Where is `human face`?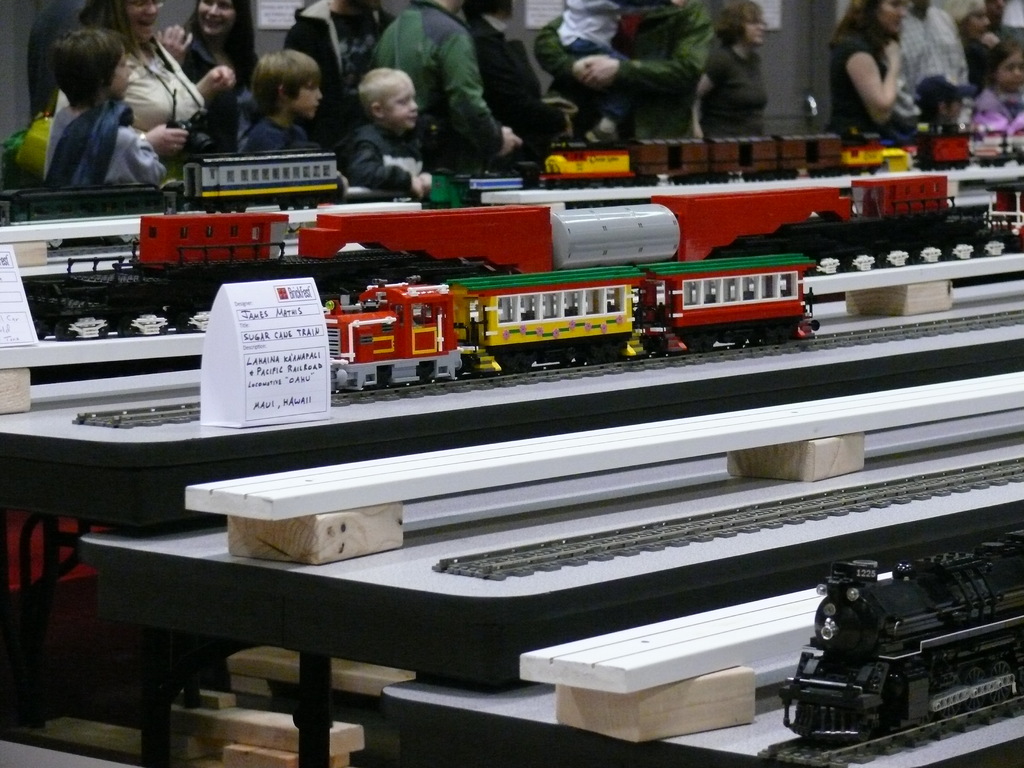
crop(947, 92, 961, 122).
